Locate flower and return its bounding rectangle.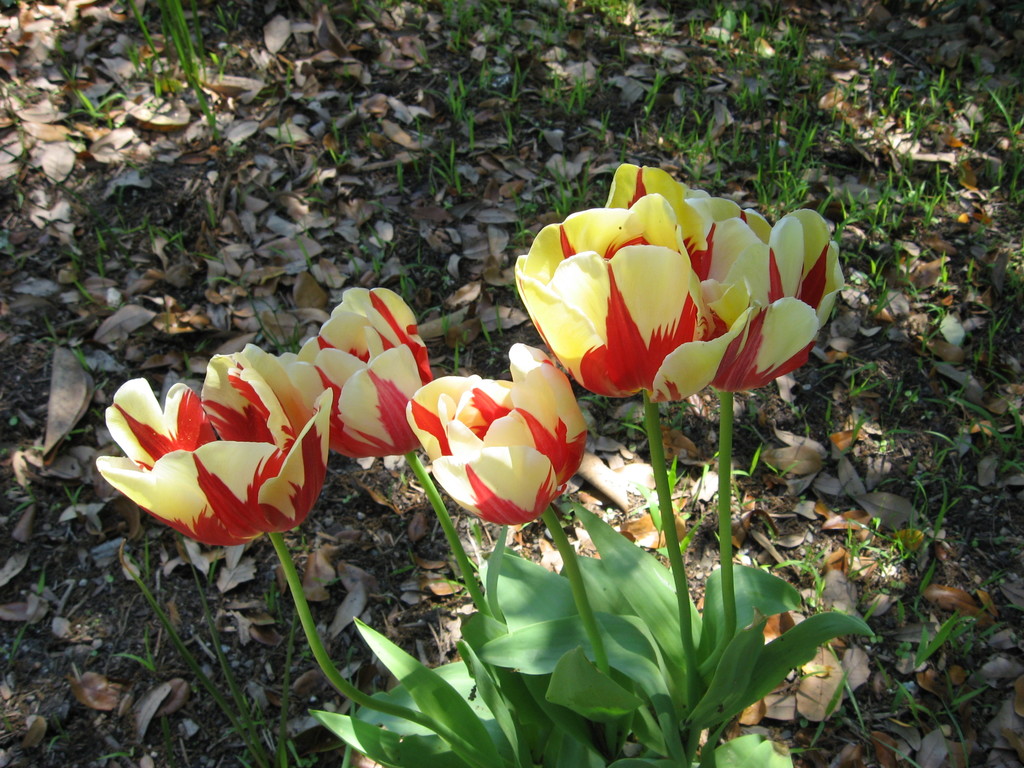
(601, 162, 849, 387).
